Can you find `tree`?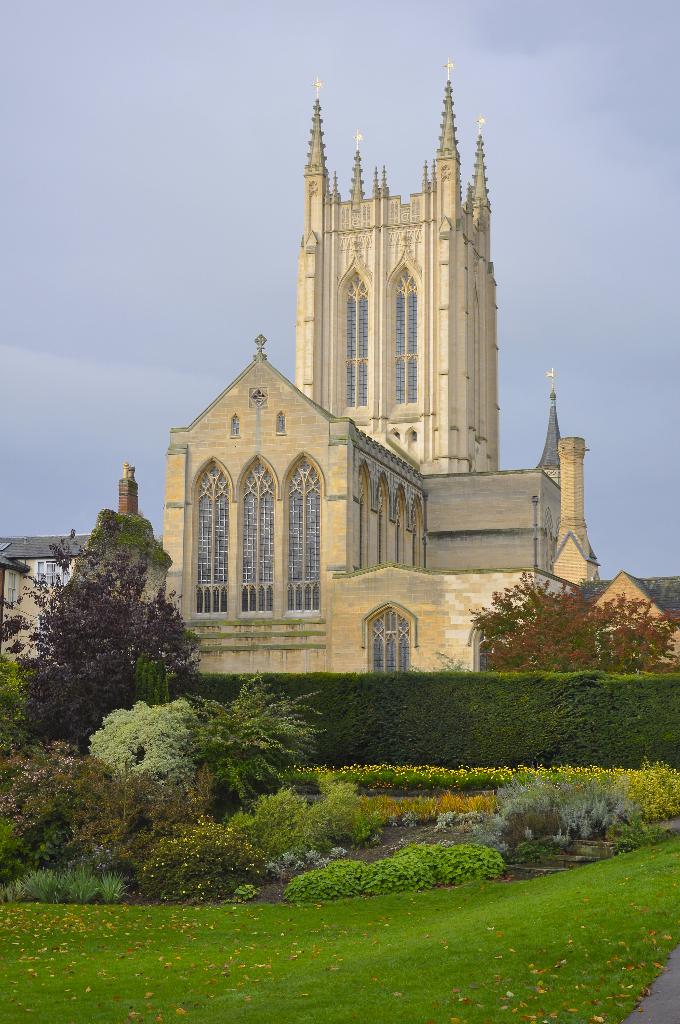
Yes, bounding box: left=0, top=718, right=156, bottom=868.
